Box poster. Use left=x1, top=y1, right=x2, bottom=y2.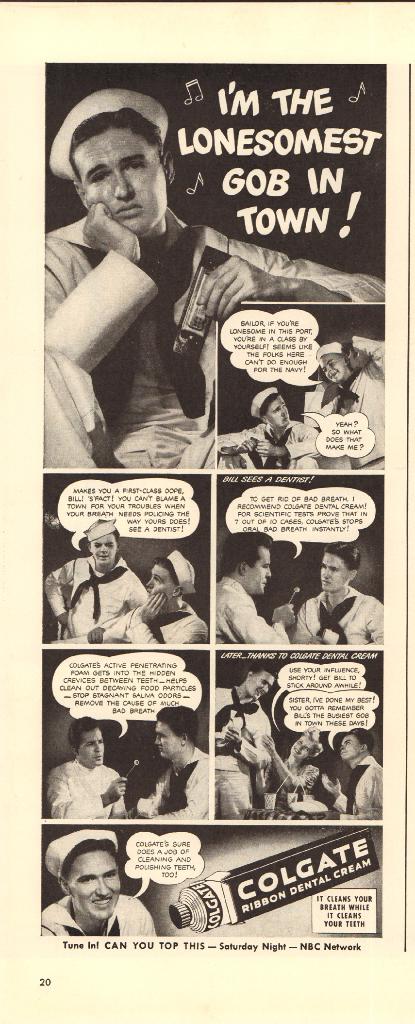
left=0, top=0, right=414, bottom=1023.
